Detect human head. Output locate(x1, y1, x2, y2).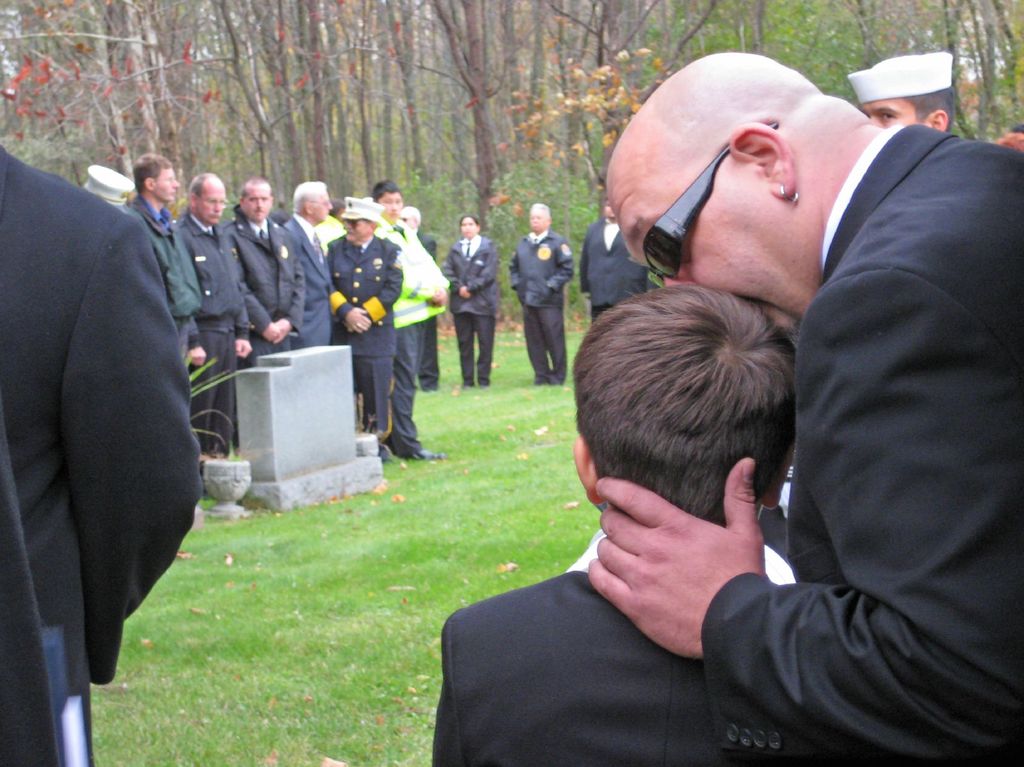
locate(596, 202, 619, 223).
